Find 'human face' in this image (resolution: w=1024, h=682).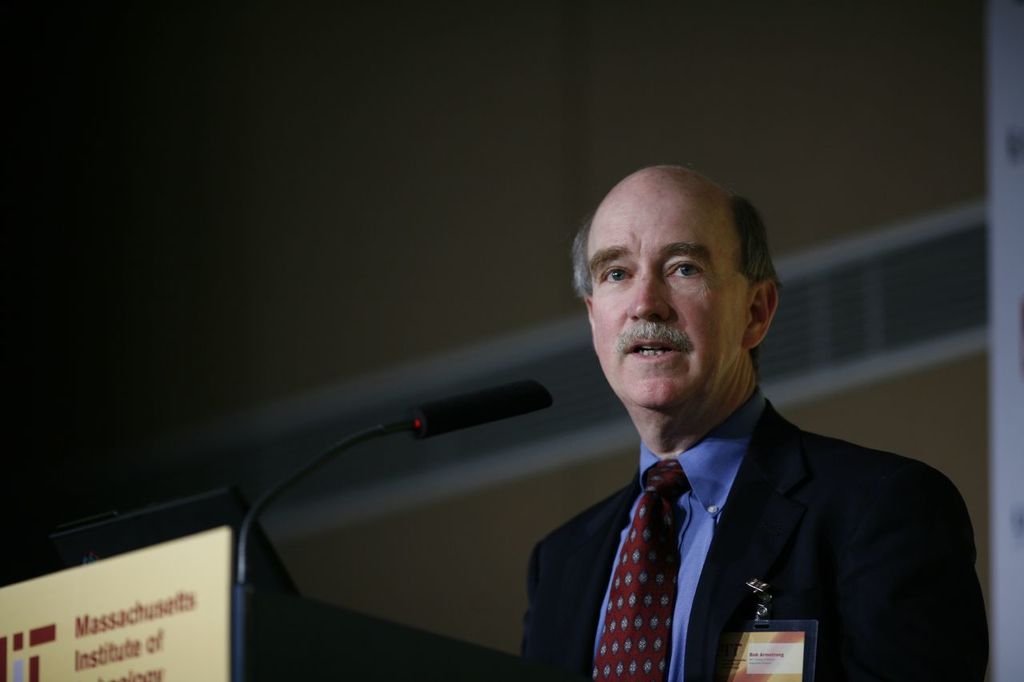
box=[586, 188, 747, 407].
